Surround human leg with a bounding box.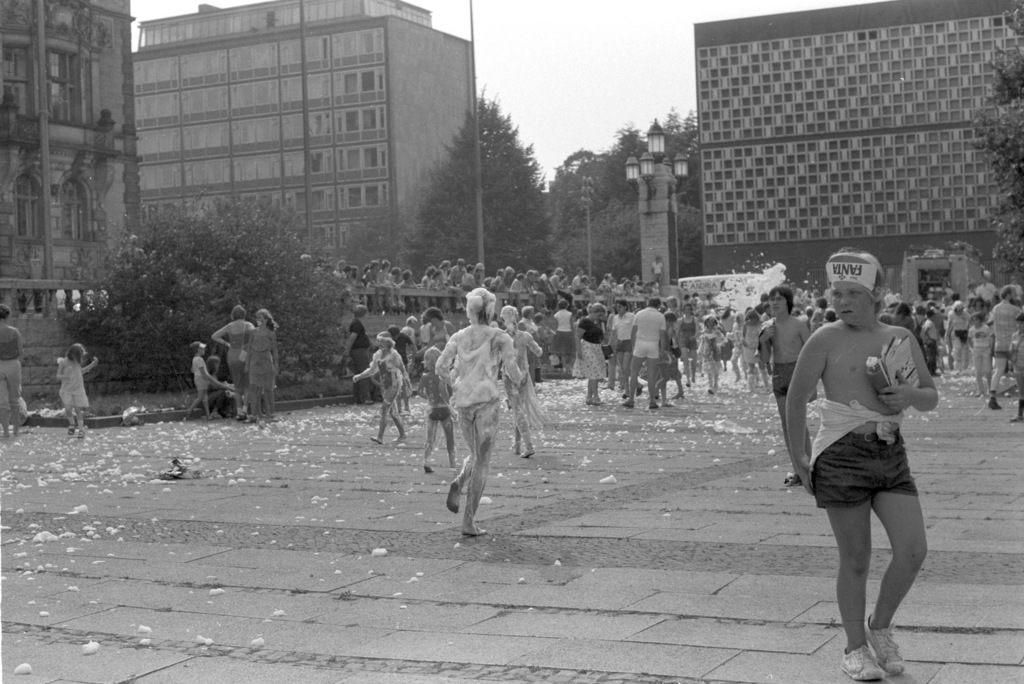
<bbox>799, 427, 922, 652</bbox>.
